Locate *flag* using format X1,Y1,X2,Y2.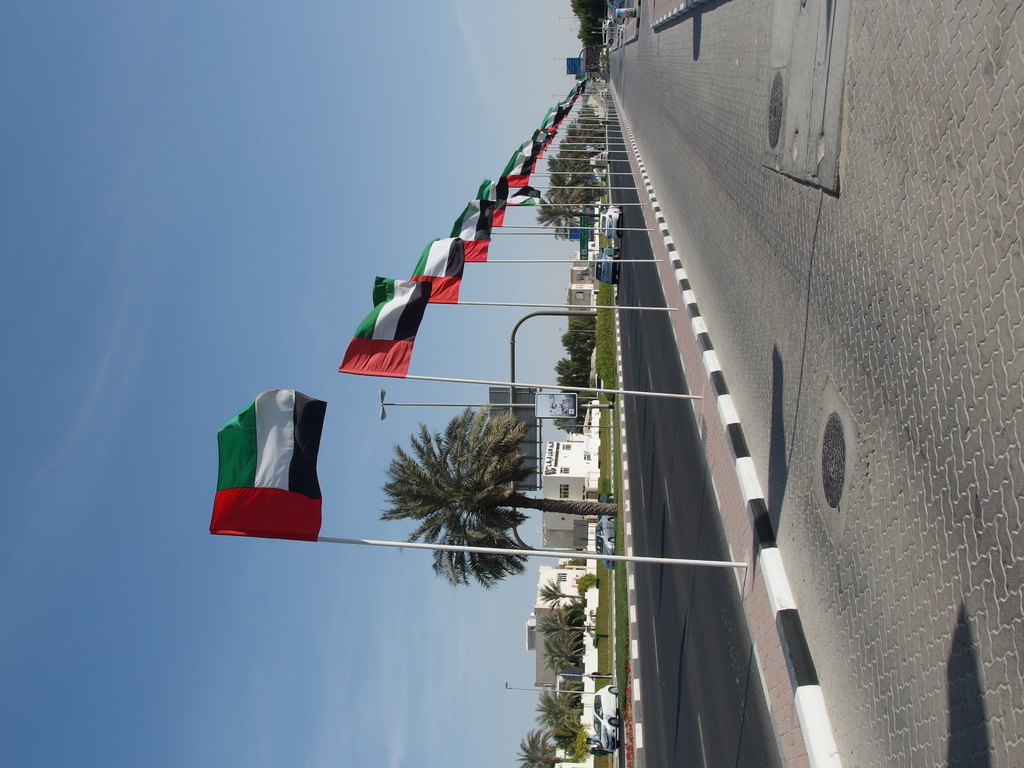
450,202,495,262.
